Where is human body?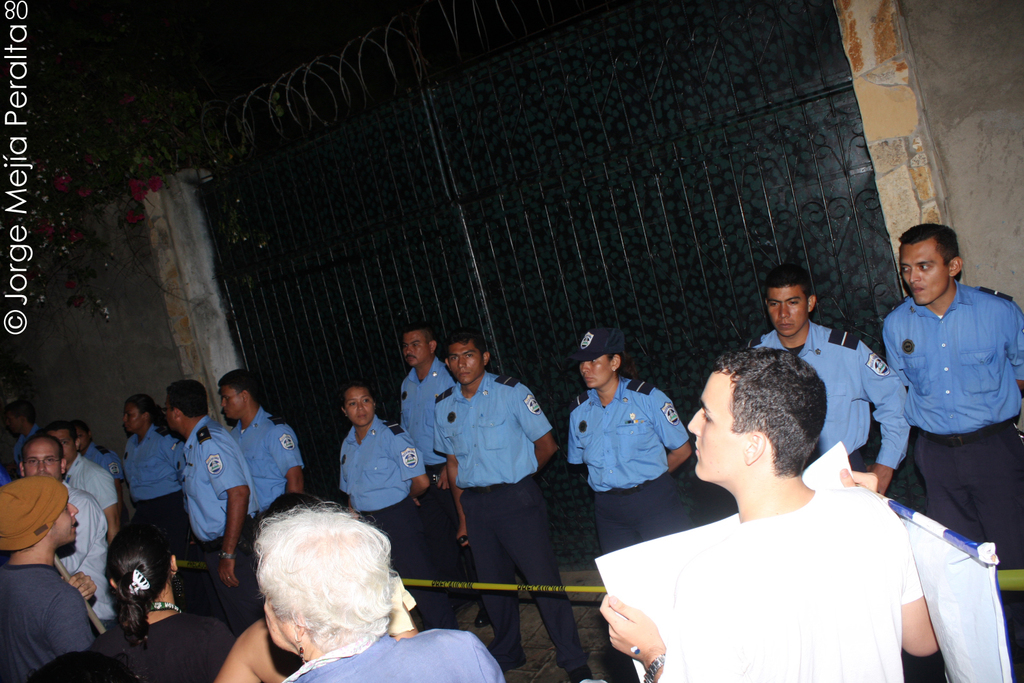
<region>595, 347, 944, 682</region>.
